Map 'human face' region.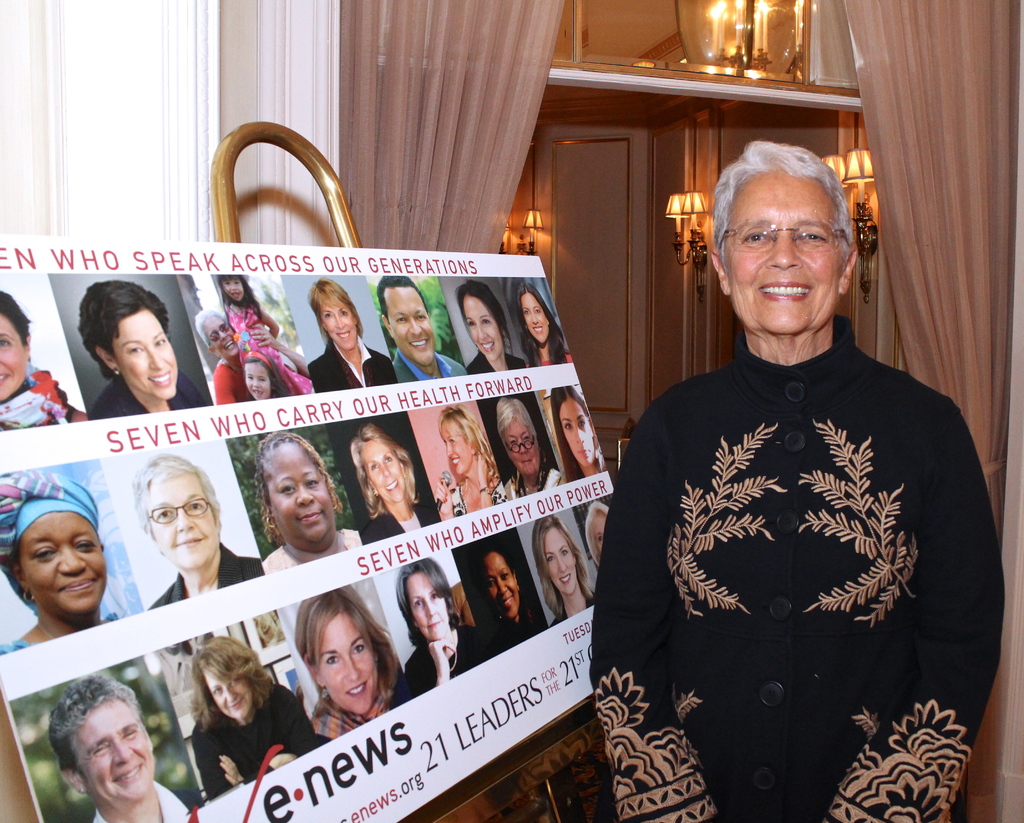
Mapped to x1=263 y1=436 x2=338 y2=534.
